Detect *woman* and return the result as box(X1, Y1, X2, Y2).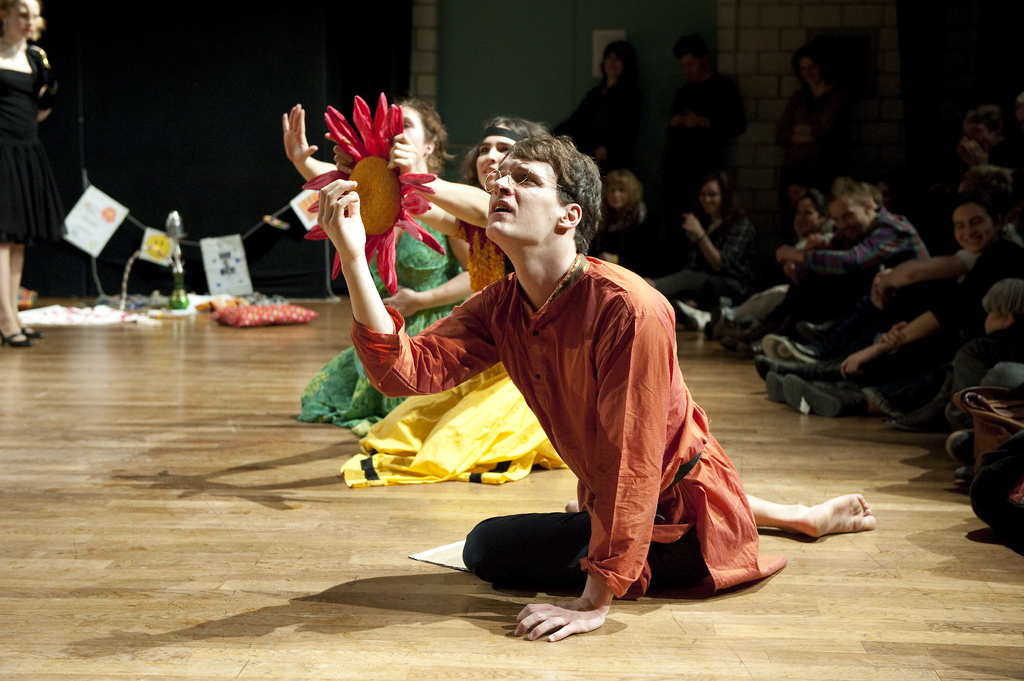
box(282, 92, 464, 435).
